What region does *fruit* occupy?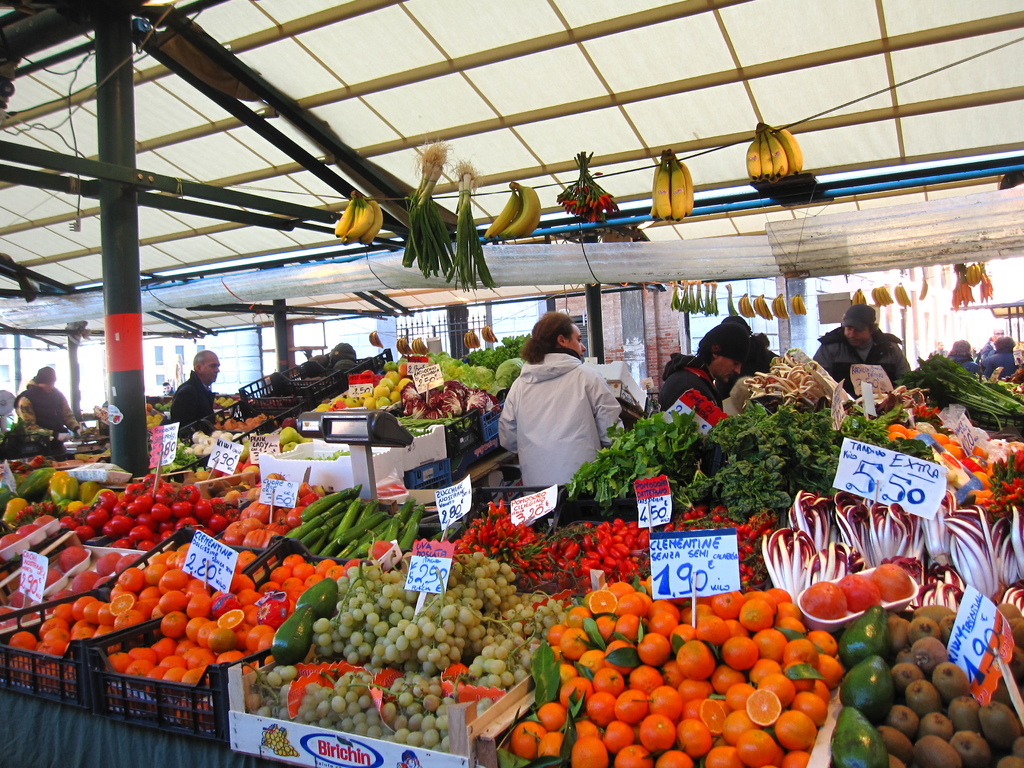
651 166 673 225.
